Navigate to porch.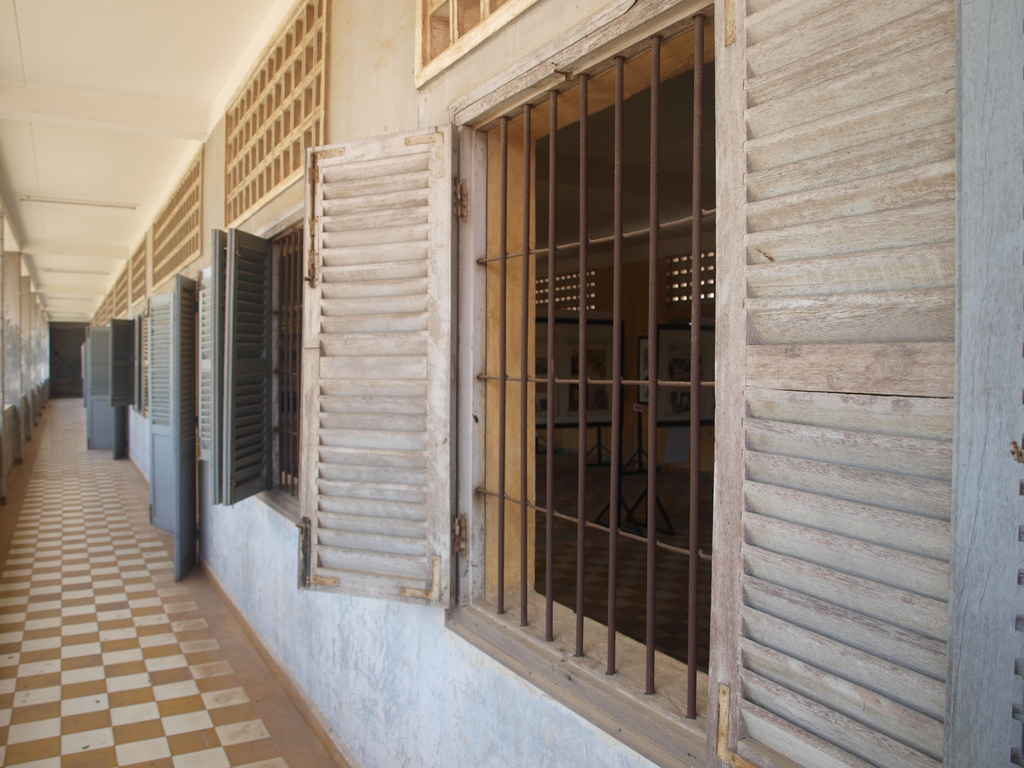
Navigation target: <bbox>0, 356, 564, 767</bbox>.
